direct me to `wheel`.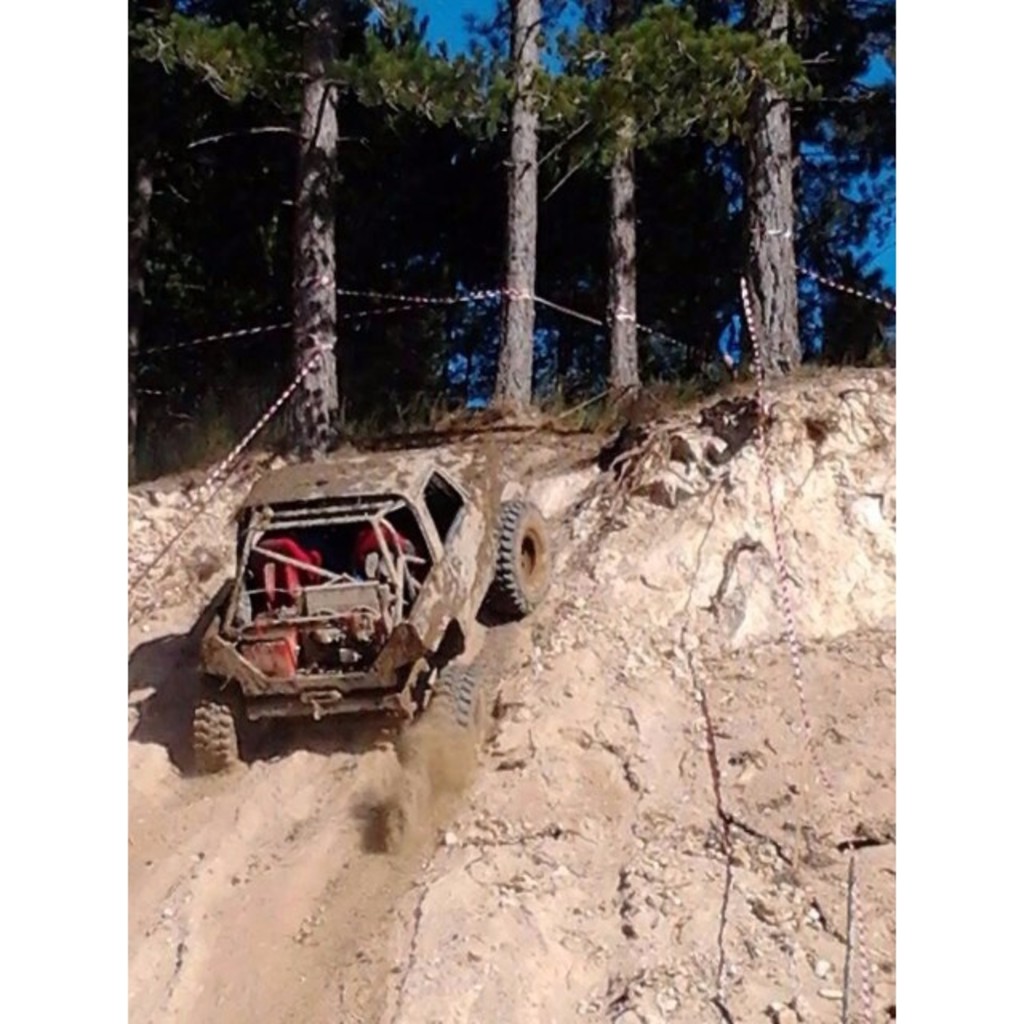
Direction: bbox=(488, 498, 550, 618).
